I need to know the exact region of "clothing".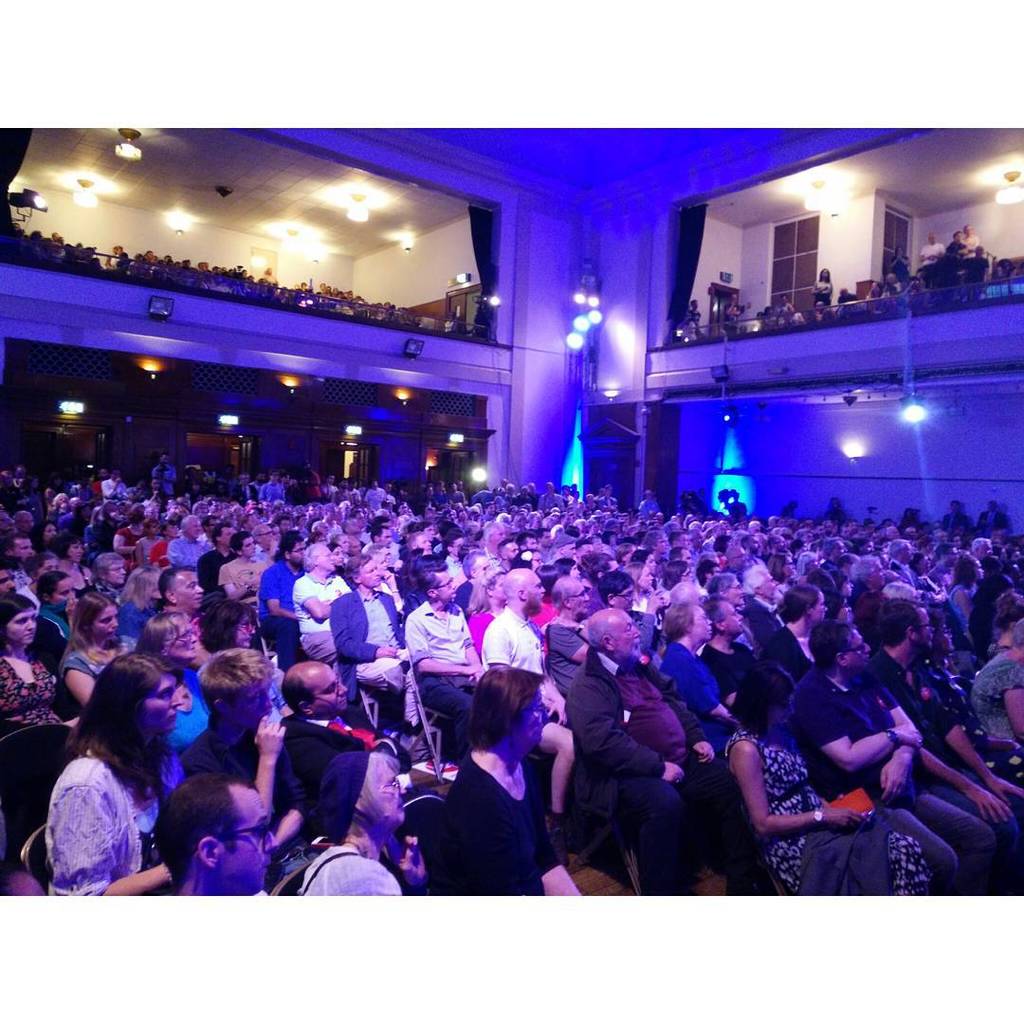
Region: 33,749,150,914.
